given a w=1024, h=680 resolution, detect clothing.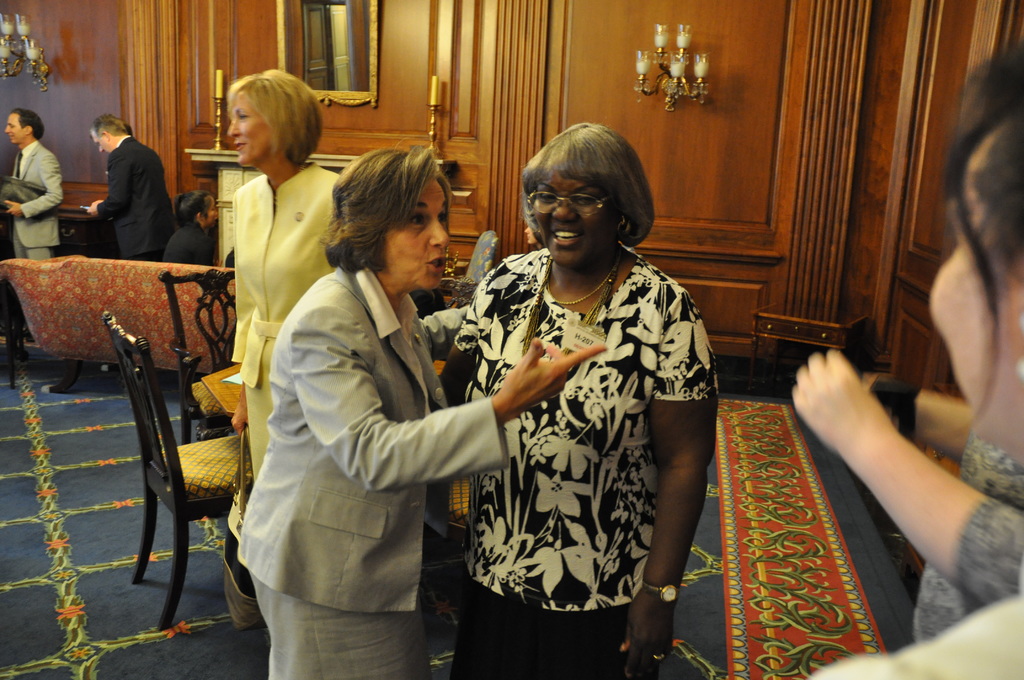
(95, 138, 177, 254).
